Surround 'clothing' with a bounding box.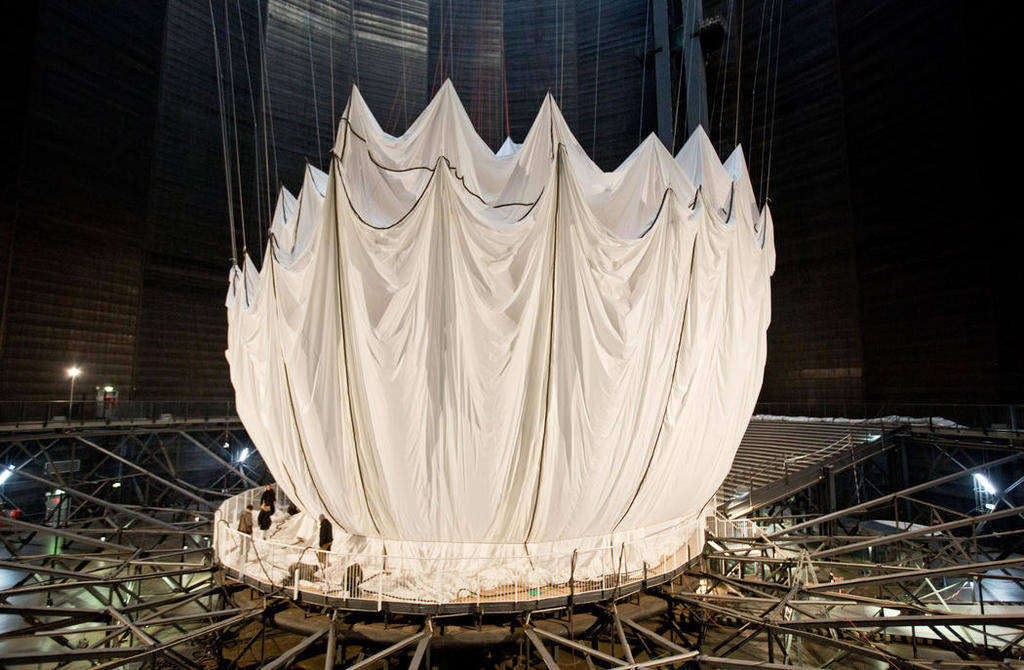
locate(284, 559, 313, 581).
